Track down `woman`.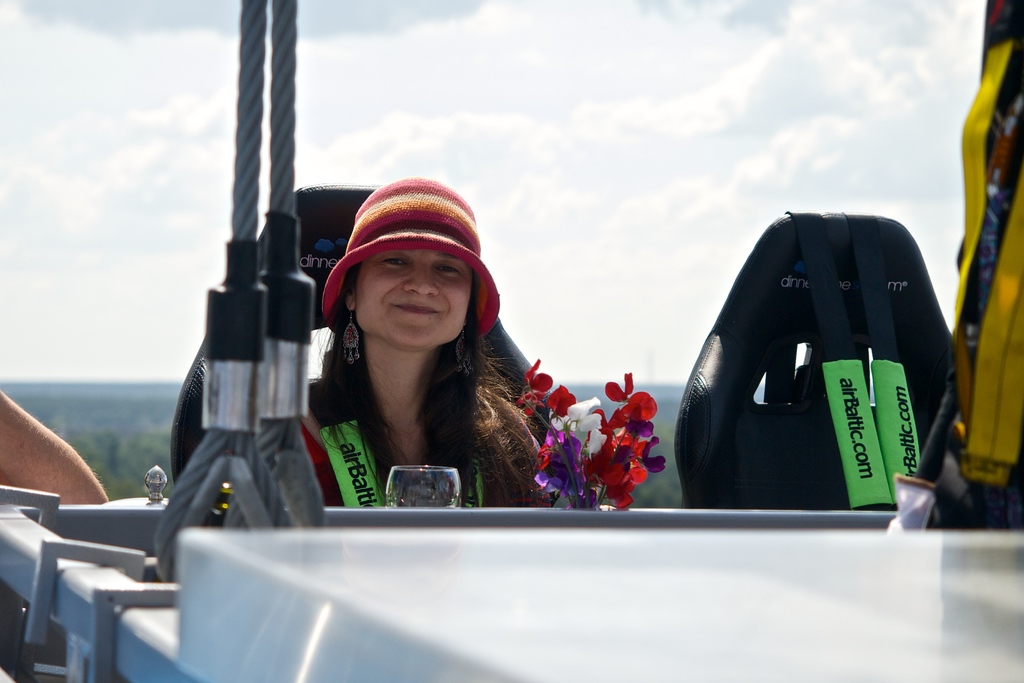
Tracked to <bbox>297, 172, 563, 511</bbox>.
